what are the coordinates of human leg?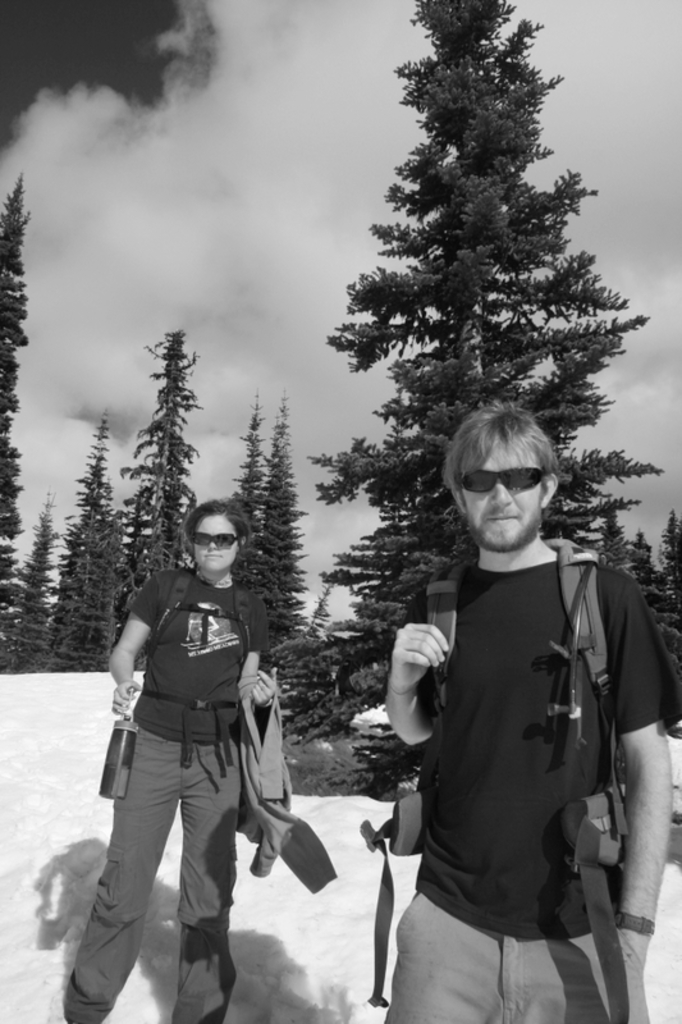
<bbox>179, 733, 251, 1023</bbox>.
